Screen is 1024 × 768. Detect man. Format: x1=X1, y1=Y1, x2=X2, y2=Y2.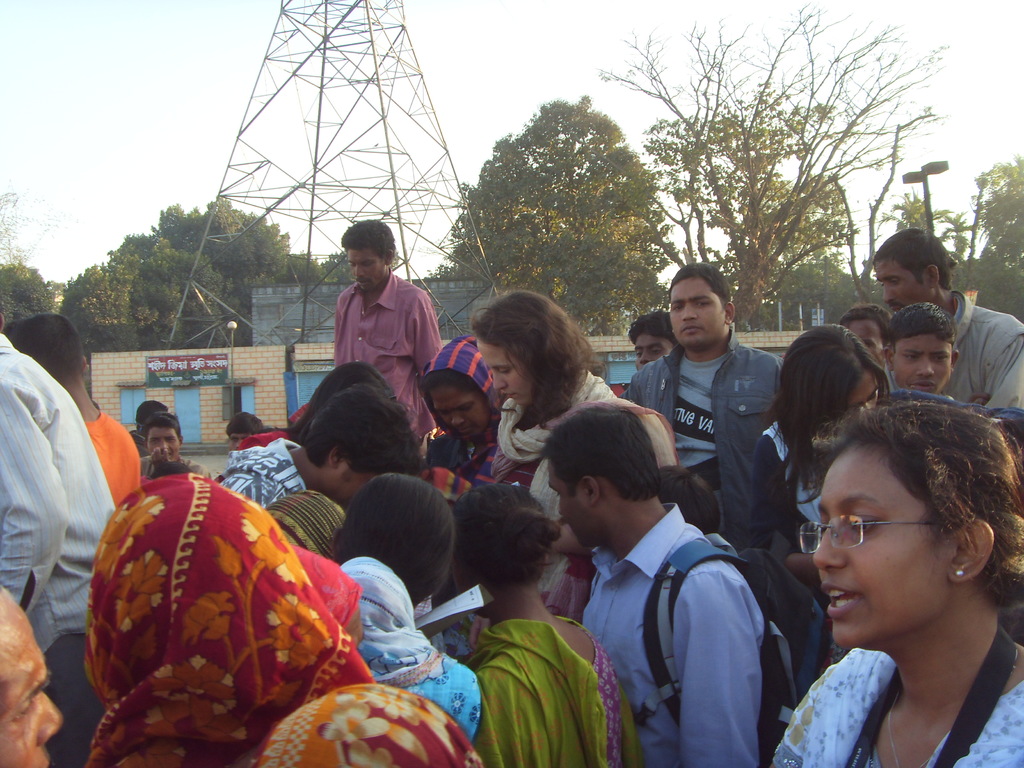
x1=134, y1=410, x2=213, y2=477.
